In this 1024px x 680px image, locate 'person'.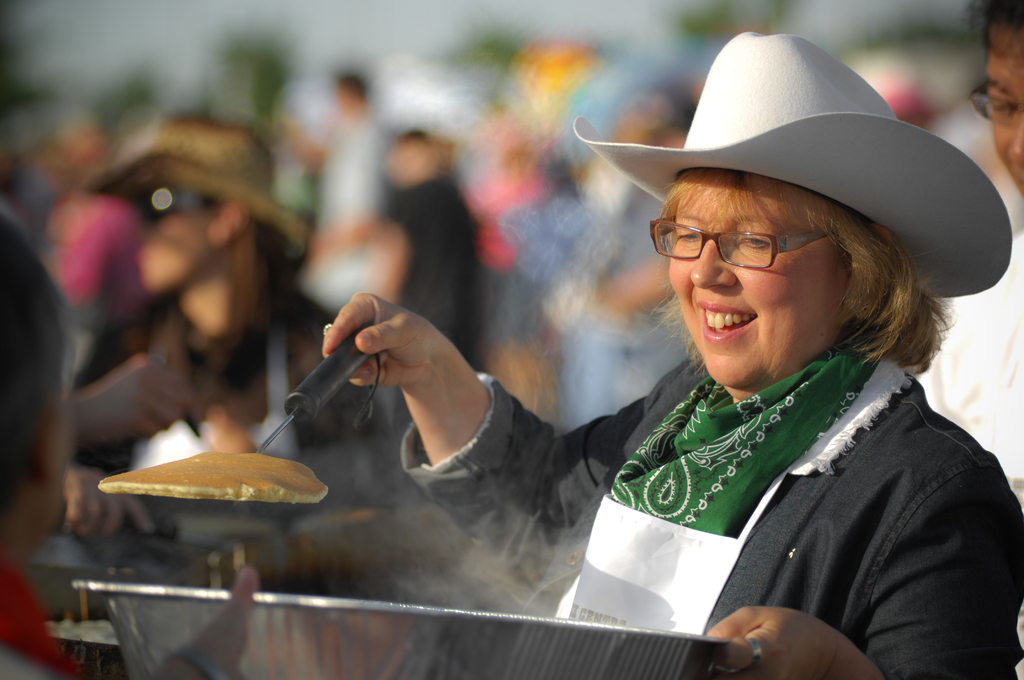
Bounding box: l=913, t=0, r=1023, b=679.
